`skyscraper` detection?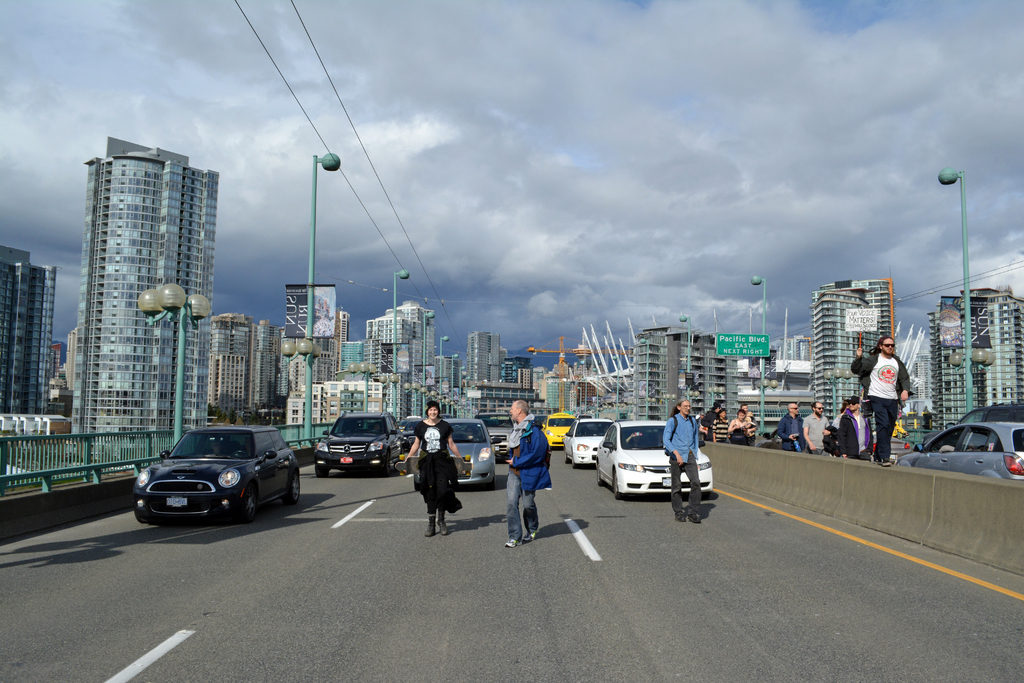
44, 128, 237, 454
